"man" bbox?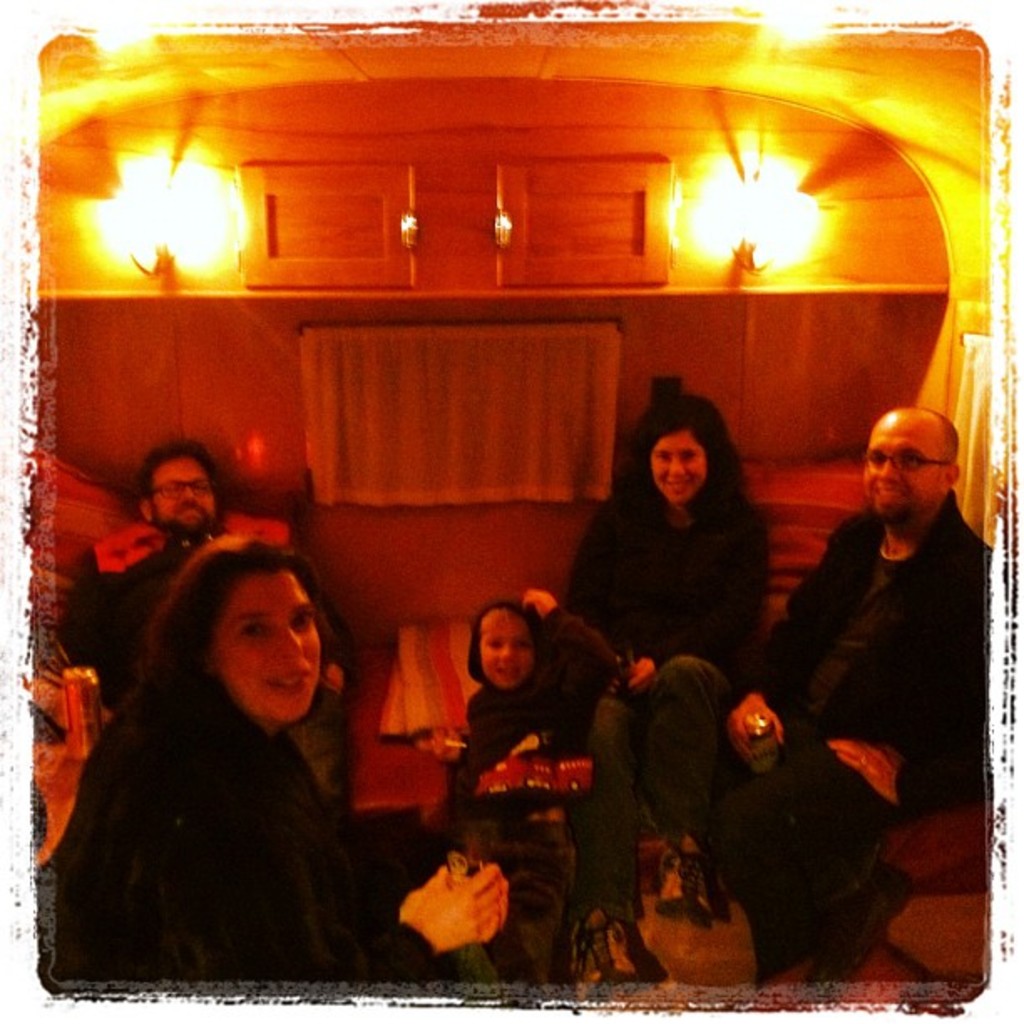
box(704, 407, 989, 984)
